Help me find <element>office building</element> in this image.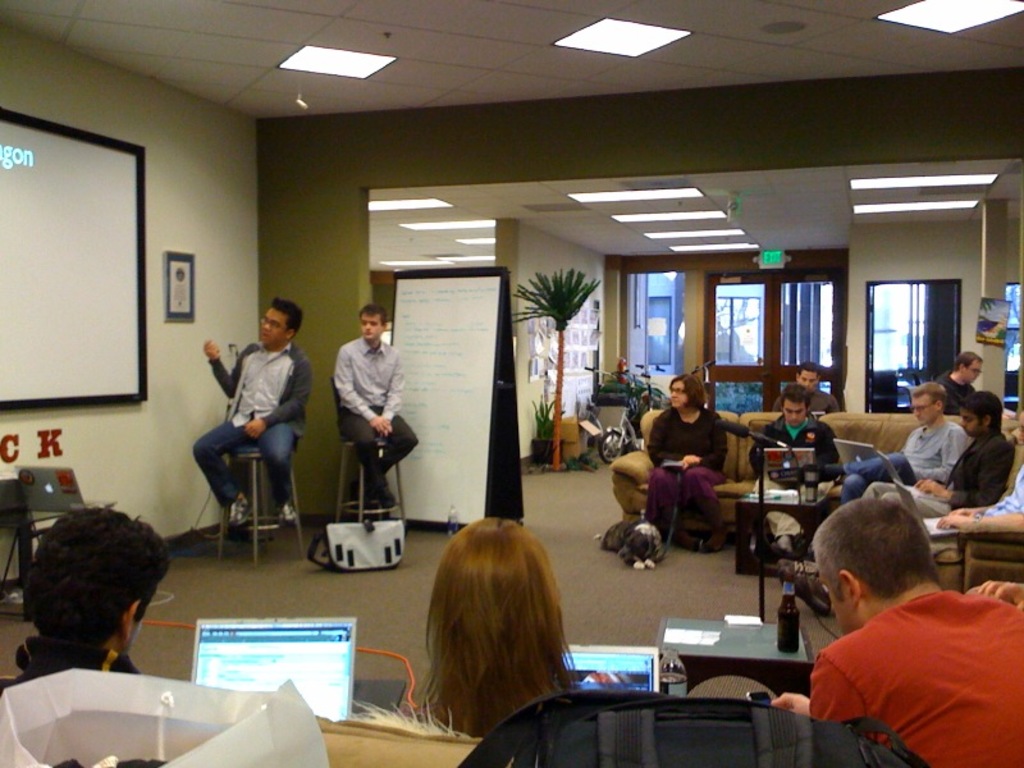
Found it: (left=87, top=28, right=1004, bottom=767).
